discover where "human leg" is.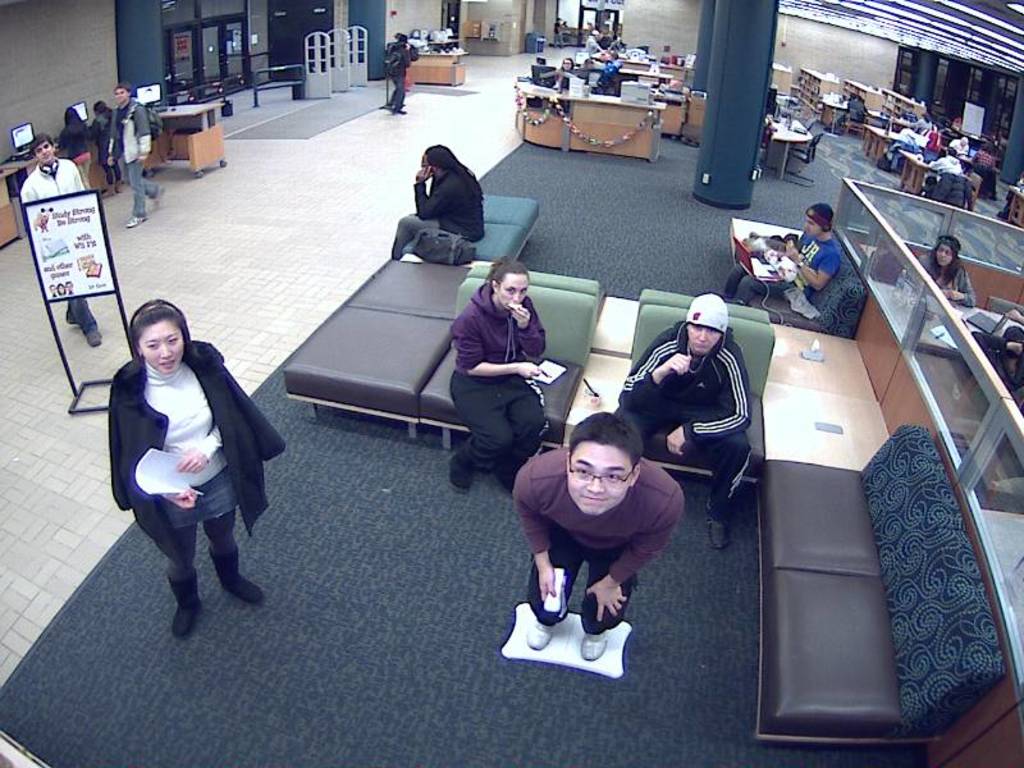
Discovered at 739/273/788/302.
